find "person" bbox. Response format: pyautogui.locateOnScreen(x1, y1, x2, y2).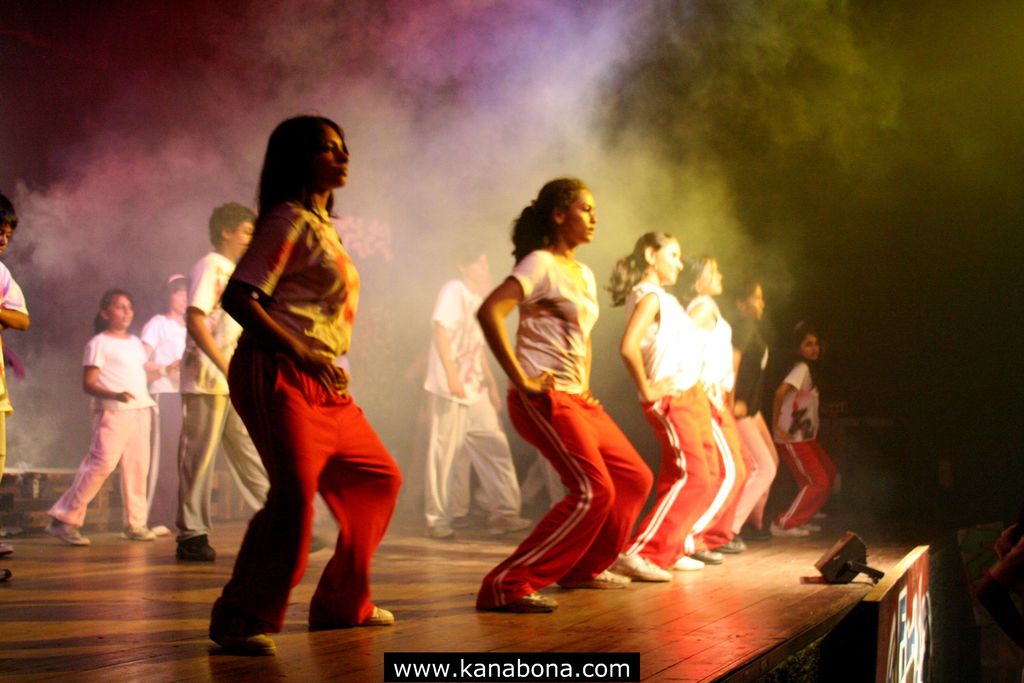
pyautogui.locateOnScreen(716, 281, 786, 557).
